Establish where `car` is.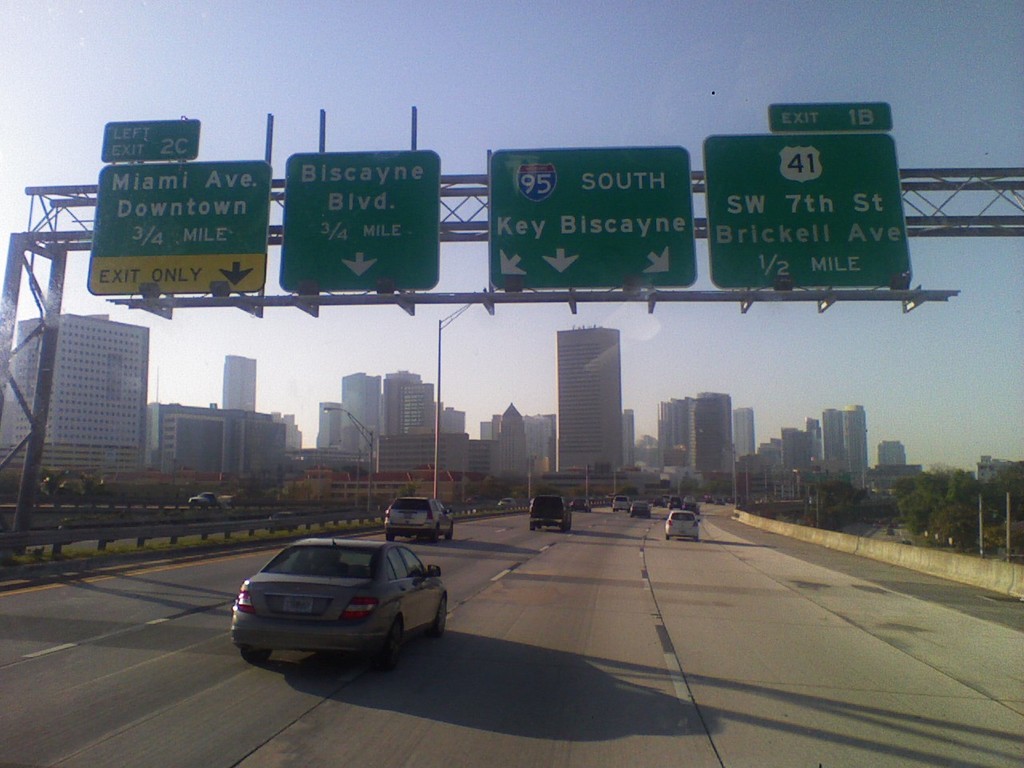
Established at region(902, 540, 910, 544).
